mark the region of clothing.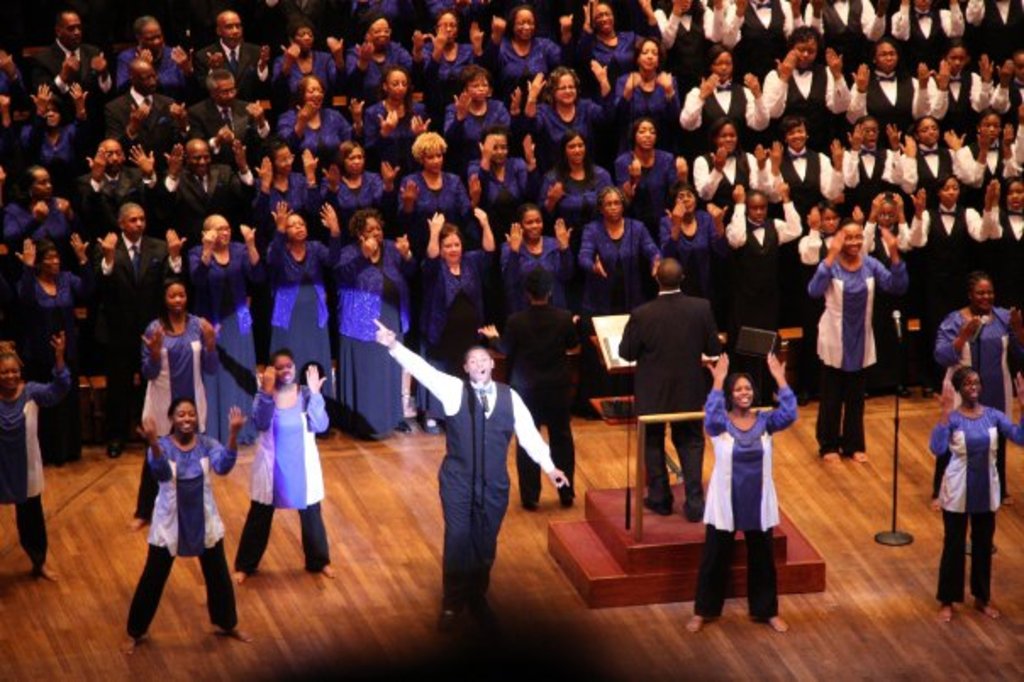
Region: (183, 244, 261, 453).
